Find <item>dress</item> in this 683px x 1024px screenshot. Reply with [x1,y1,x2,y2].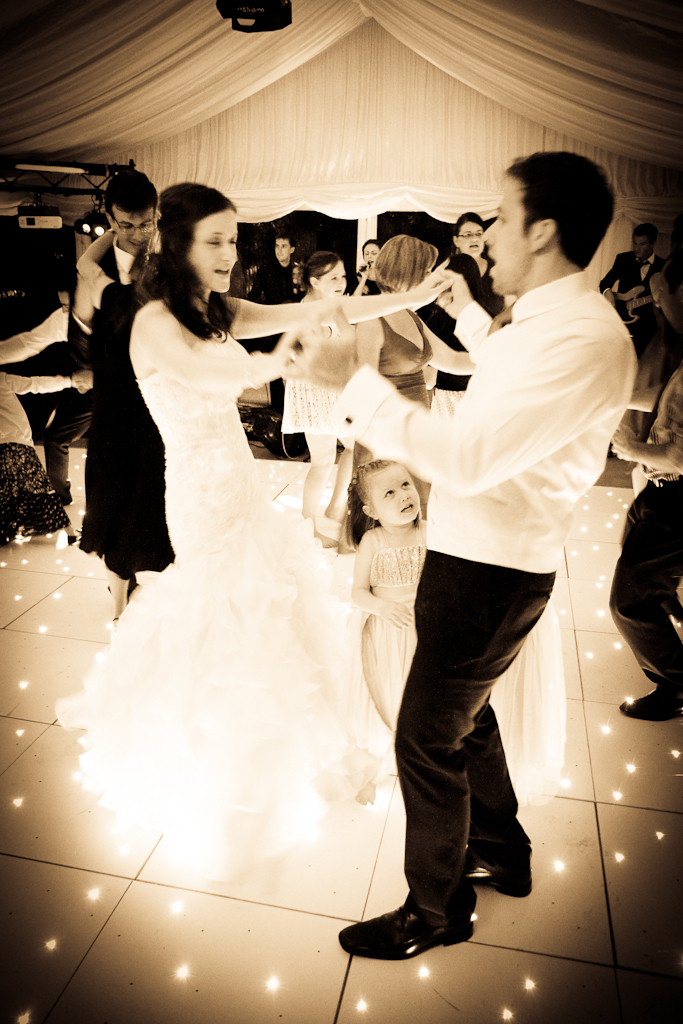
[353,313,429,518].
